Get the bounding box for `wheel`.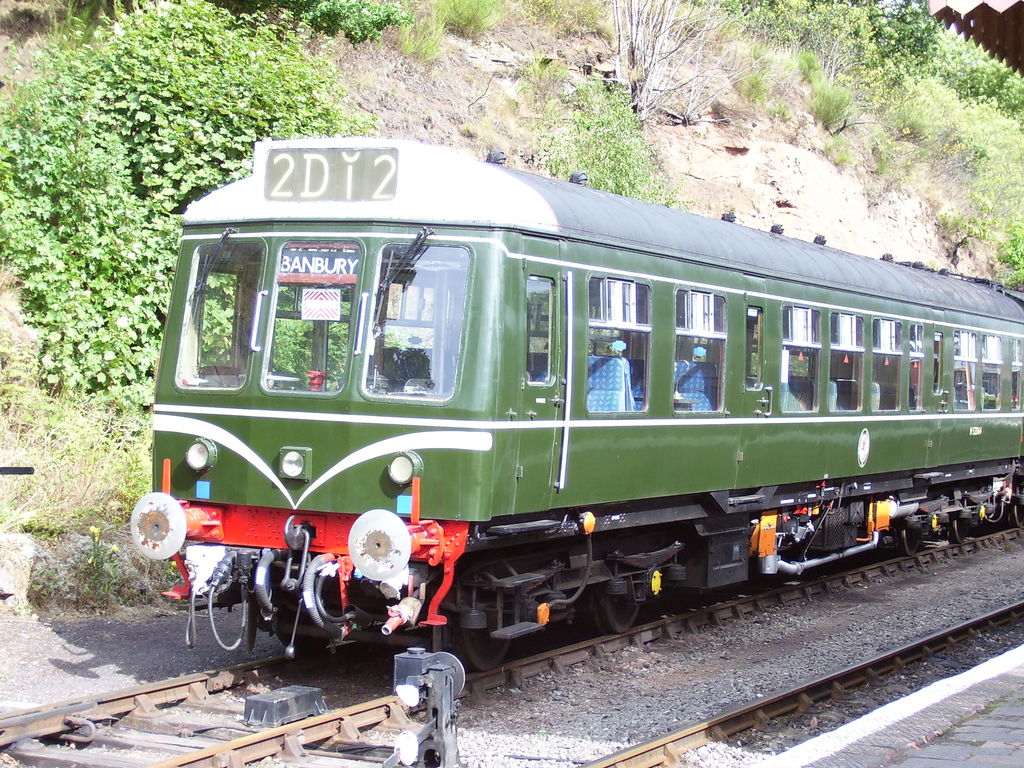
277 607 325 653.
